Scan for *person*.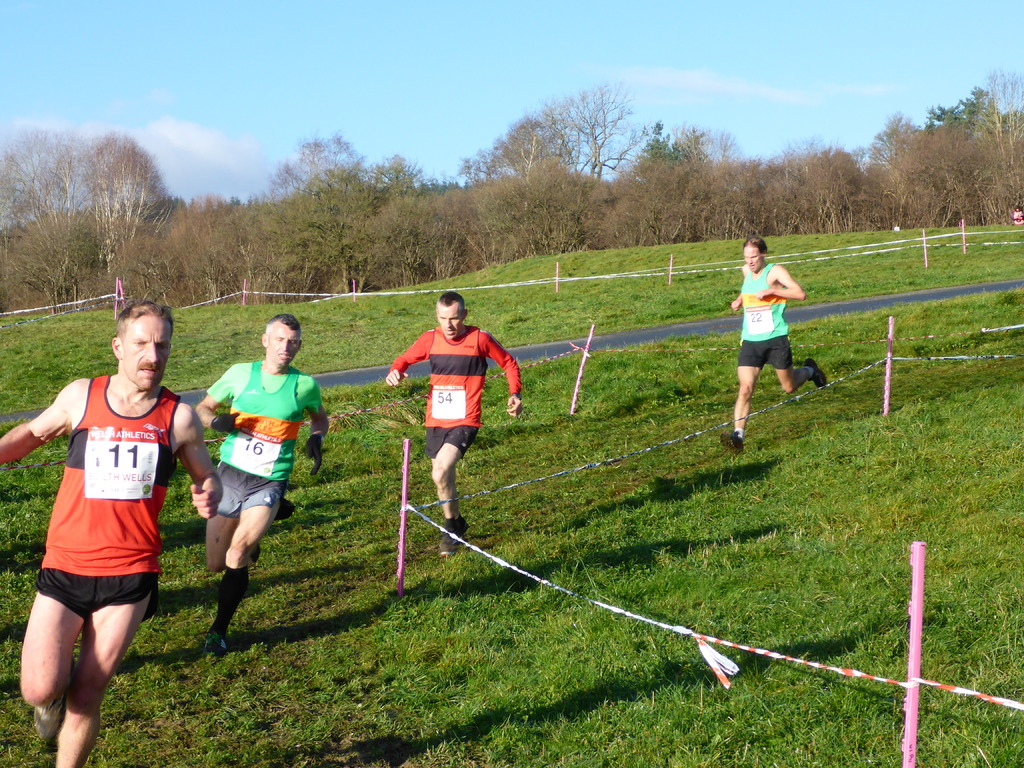
Scan result: bbox=(189, 311, 334, 650).
